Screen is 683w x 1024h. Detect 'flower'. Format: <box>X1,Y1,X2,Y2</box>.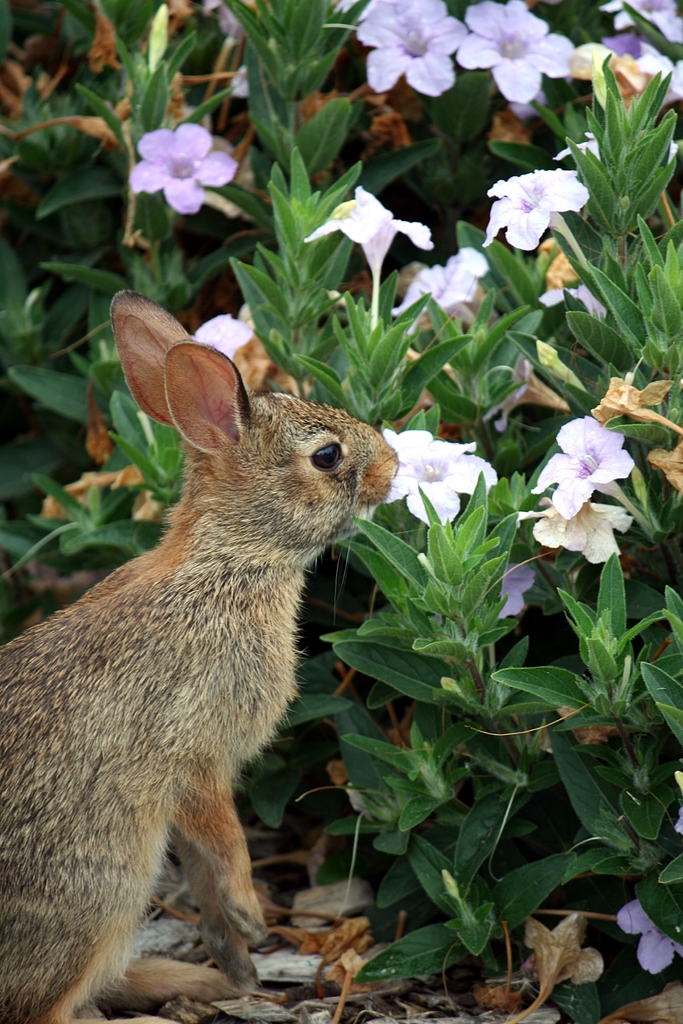
<box>488,150,593,230</box>.
